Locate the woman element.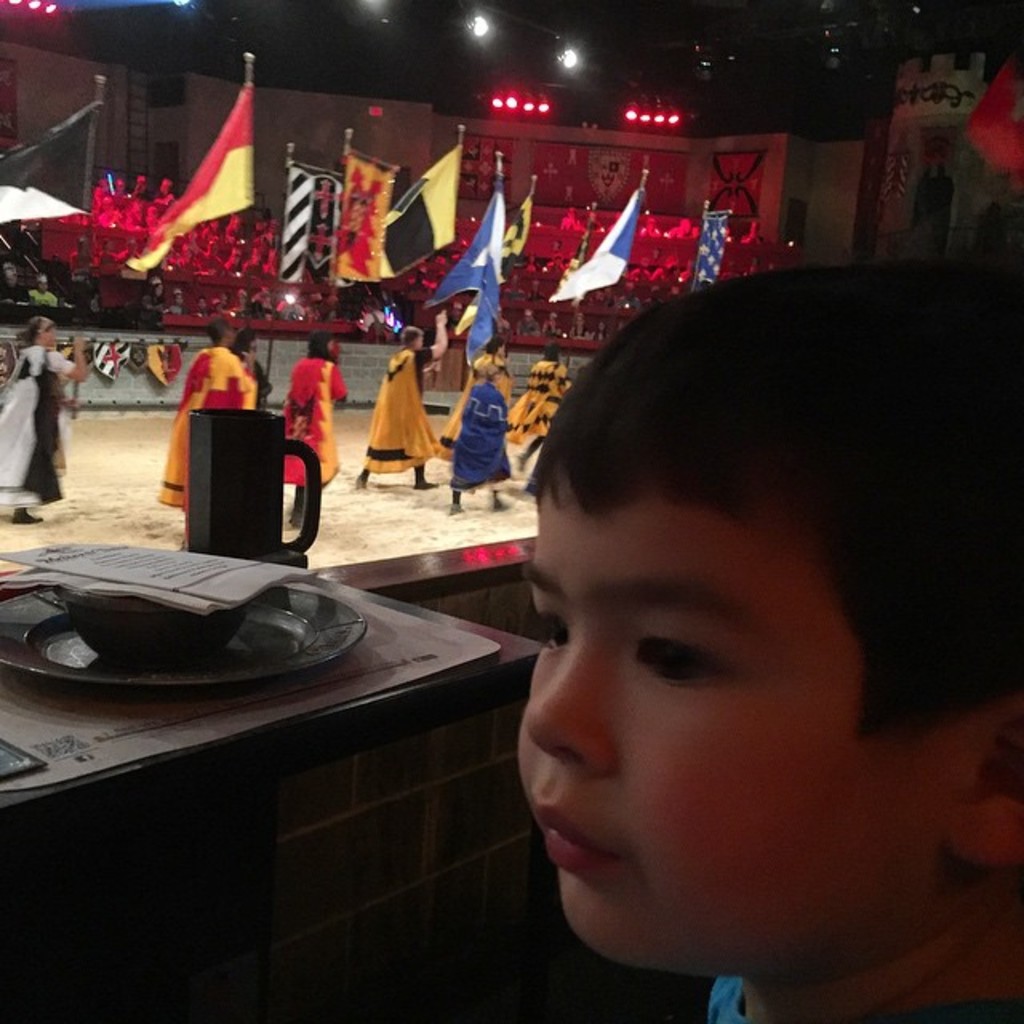
Element bbox: [left=512, top=344, right=581, bottom=467].
